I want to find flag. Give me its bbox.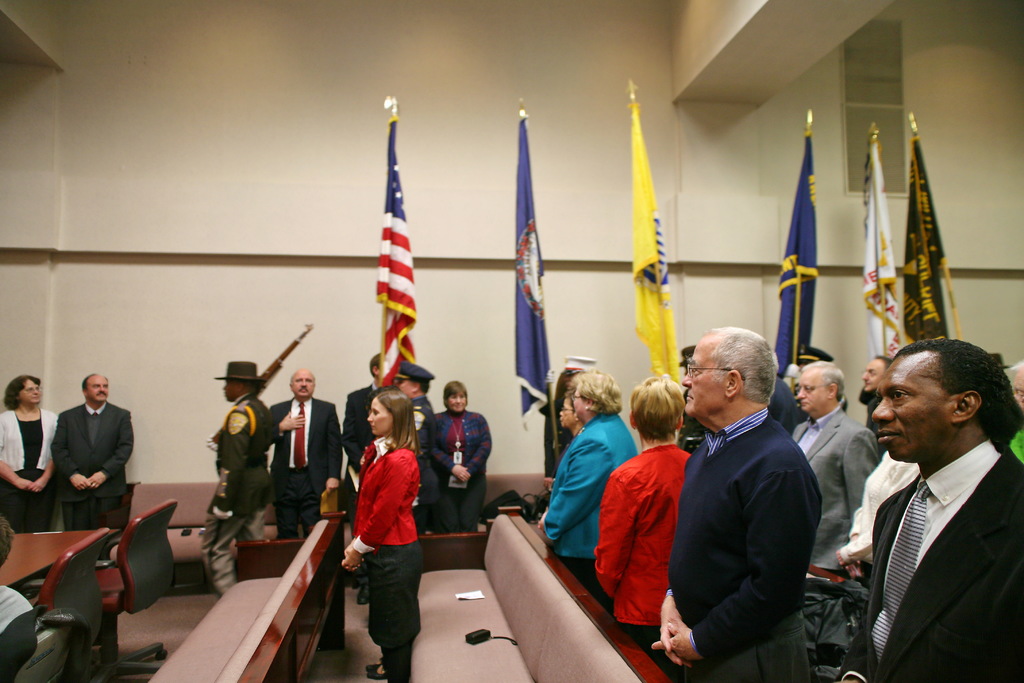
<bbox>771, 136, 819, 373</bbox>.
